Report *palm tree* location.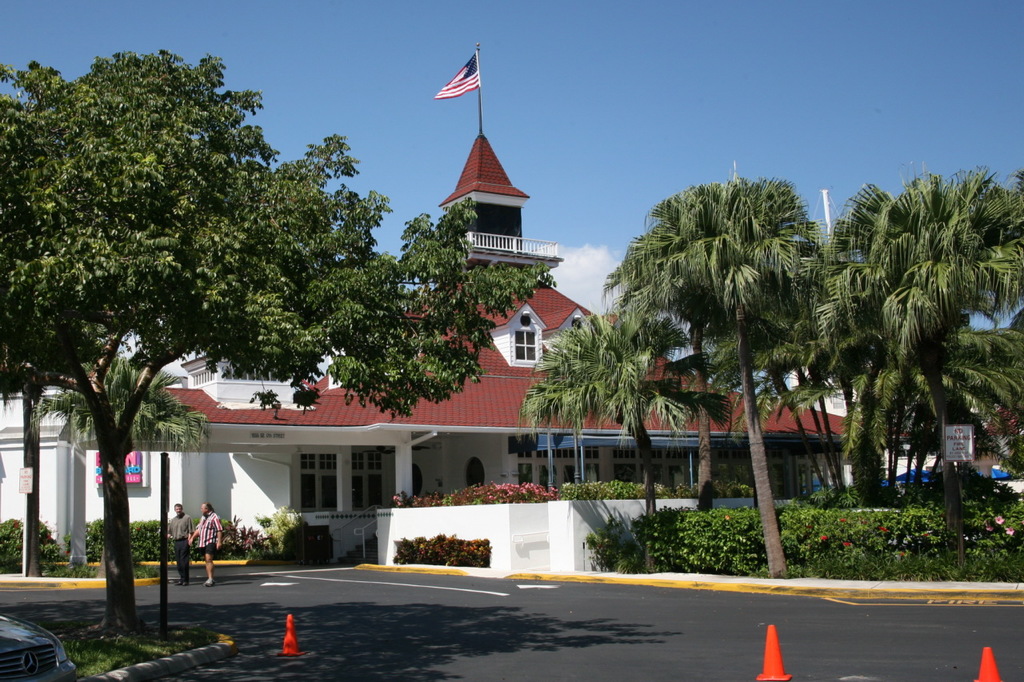
Report: x1=505, y1=312, x2=623, y2=660.
